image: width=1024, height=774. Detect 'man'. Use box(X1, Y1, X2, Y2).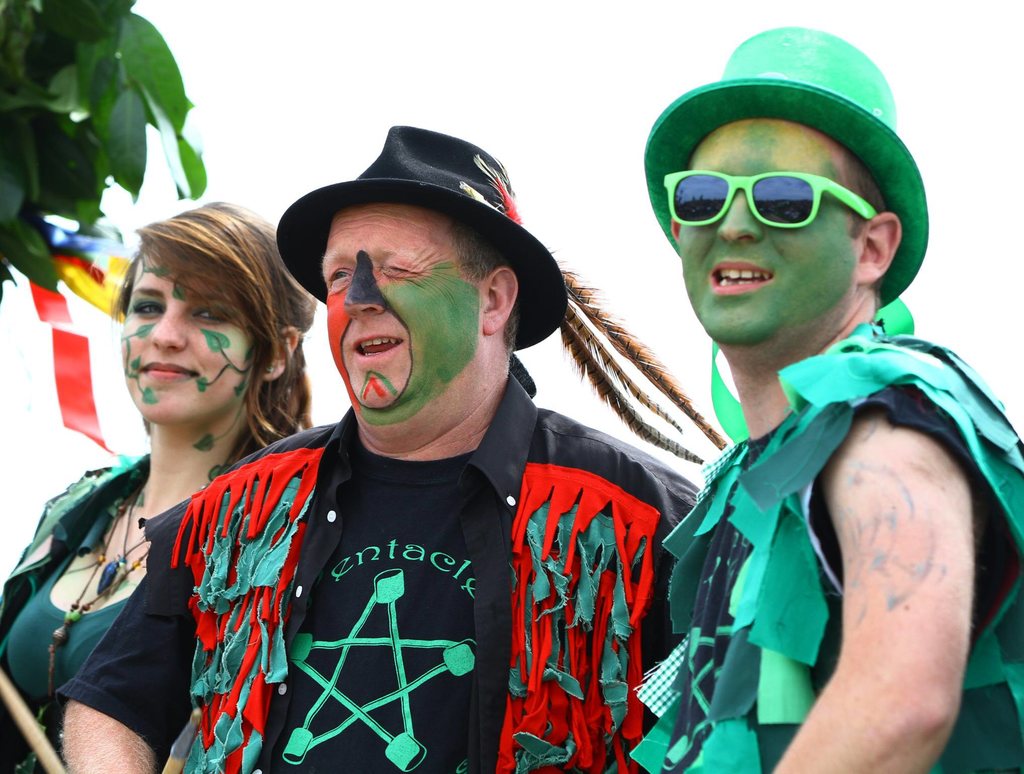
box(627, 22, 1023, 773).
